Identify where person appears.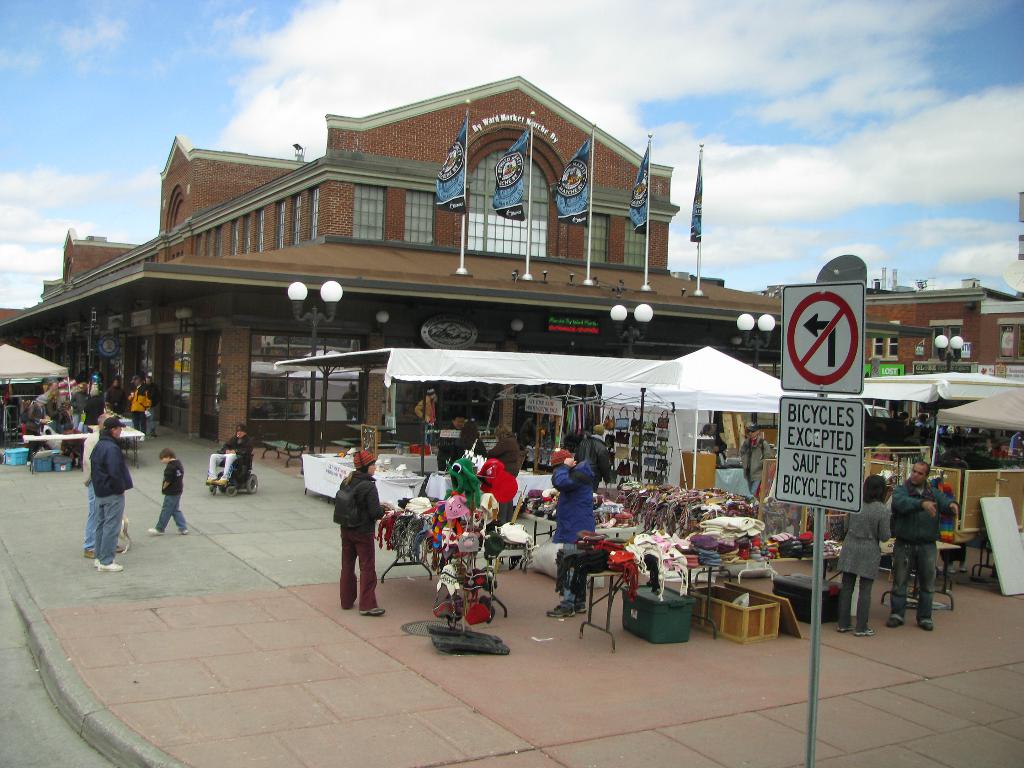
Appears at [x1=477, y1=427, x2=530, y2=484].
